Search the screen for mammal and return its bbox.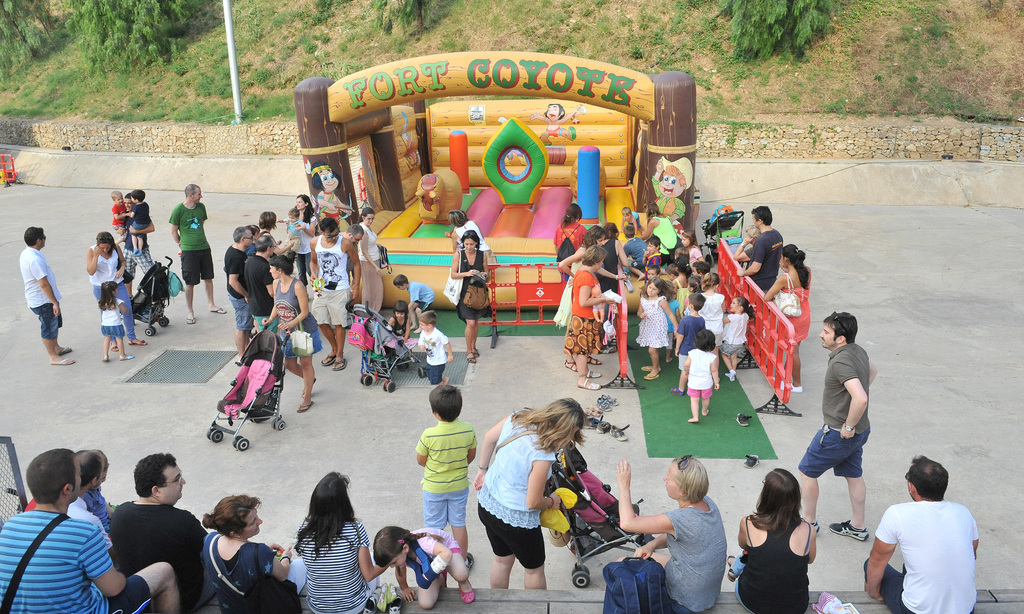
Found: BBox(467, 394, 588, 592).
